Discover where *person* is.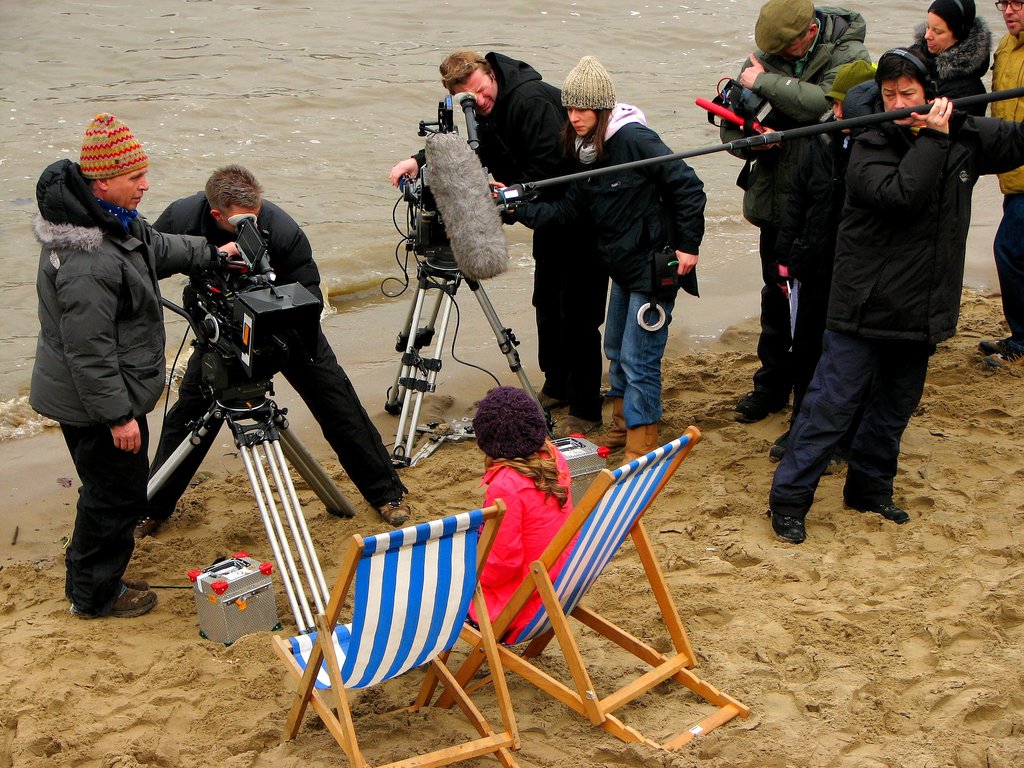
Discovered at <box>461,385,575,643</box>.
